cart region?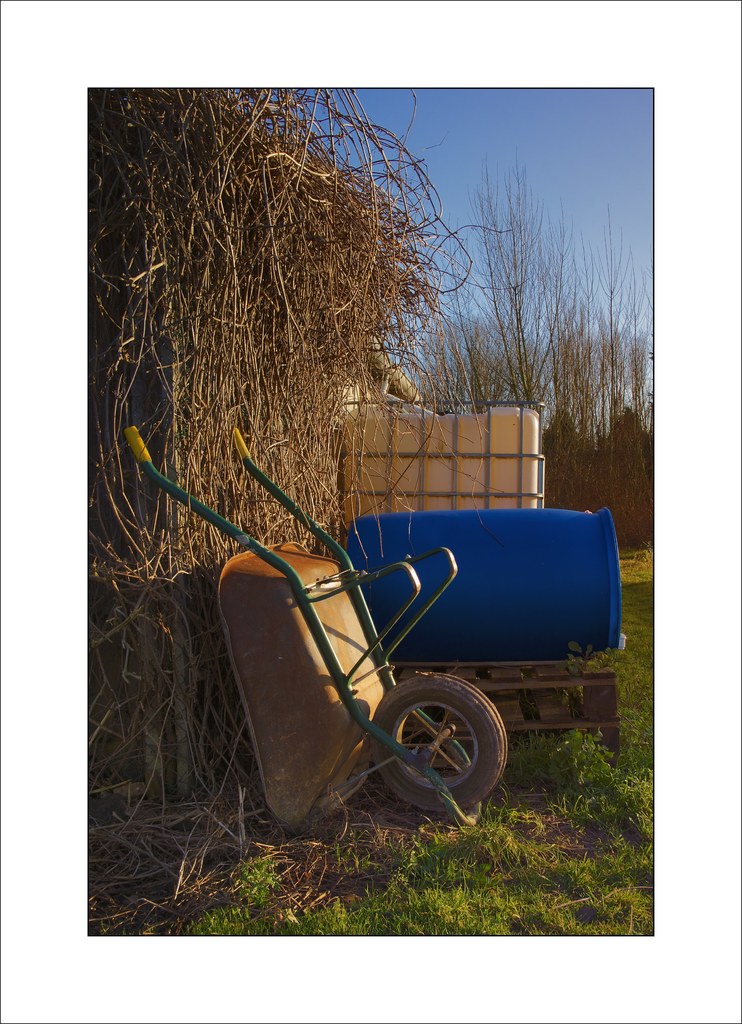
crop(124, 428, 510, 833)
